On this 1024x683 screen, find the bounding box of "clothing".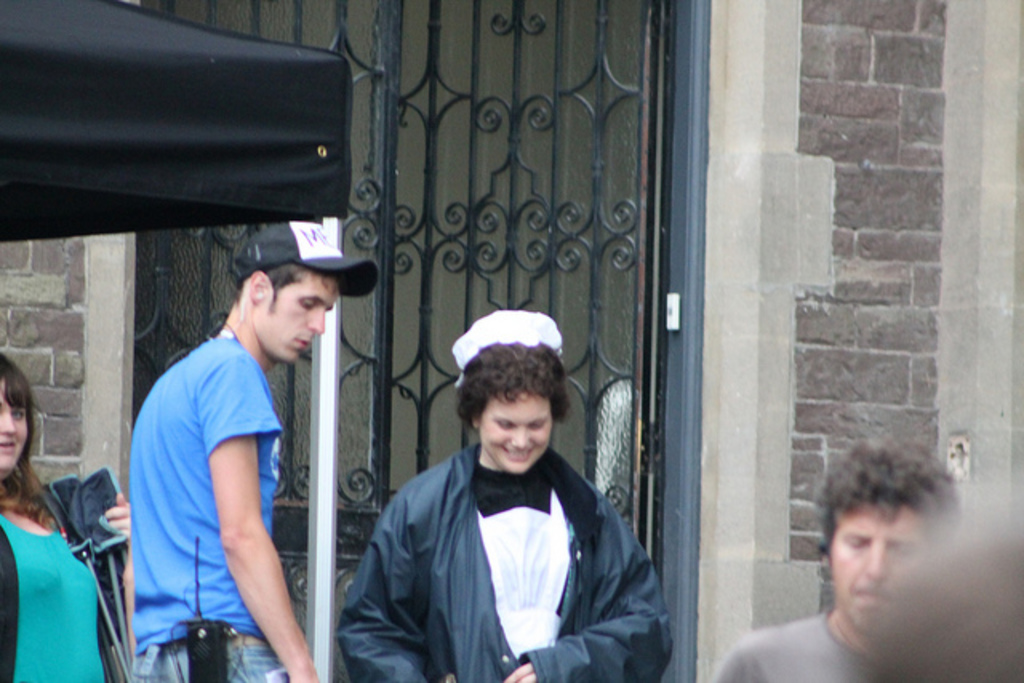
Bounding box: (341,357,686,675).
